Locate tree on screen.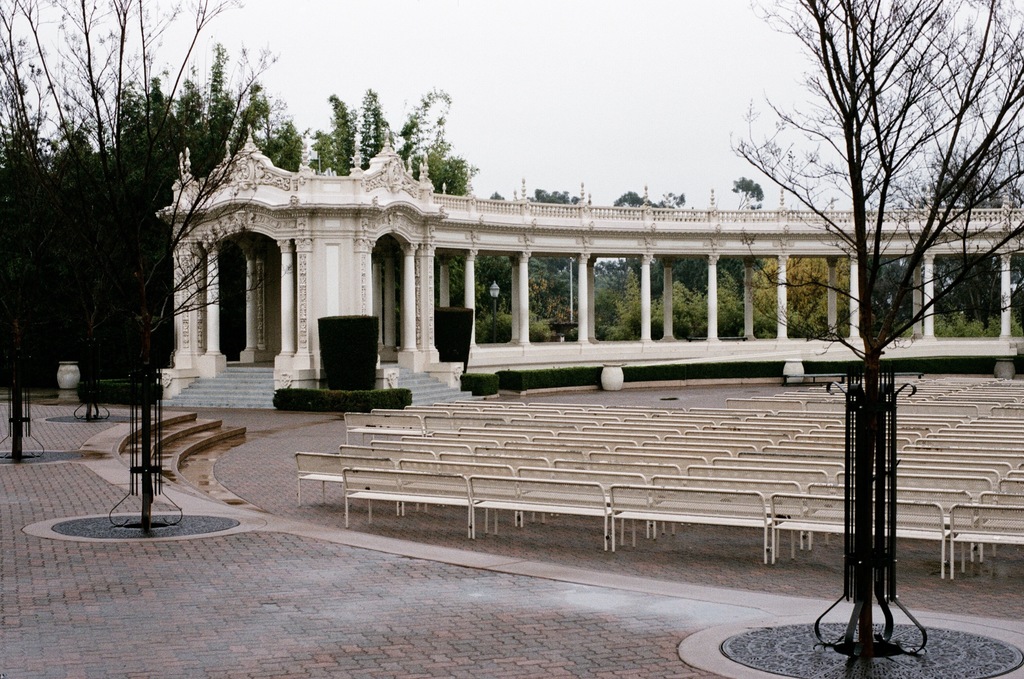
On screen at bbox=[18, 1, 283, 534].
